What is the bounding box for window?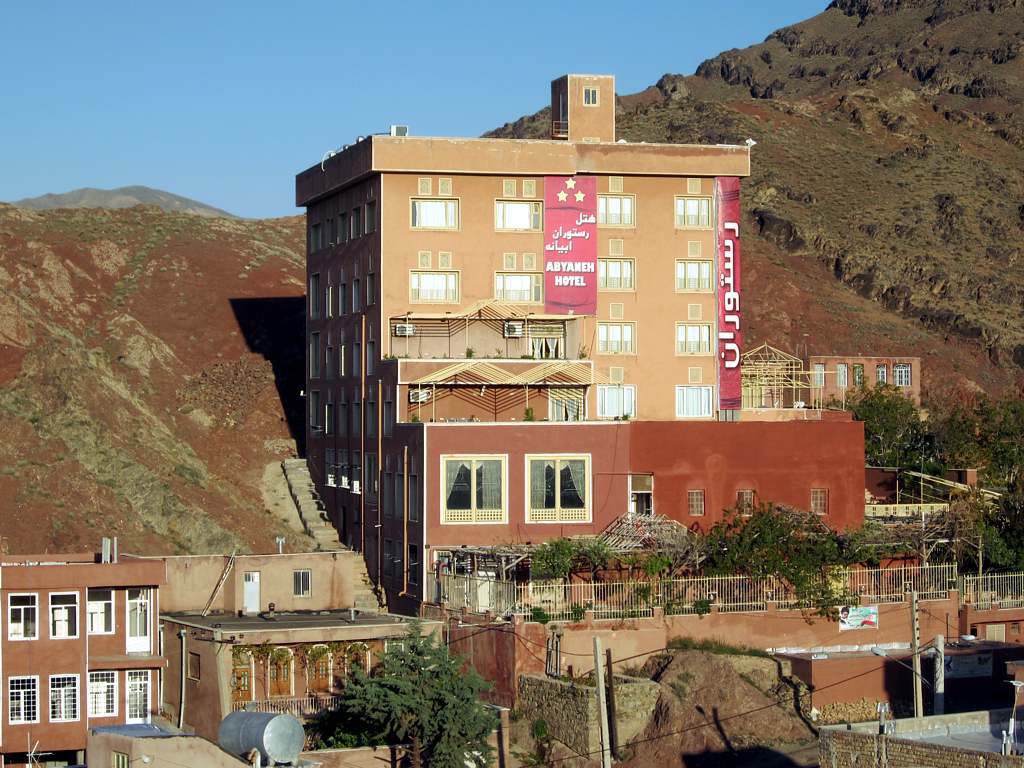
<box>835,360,849,389</box>.
